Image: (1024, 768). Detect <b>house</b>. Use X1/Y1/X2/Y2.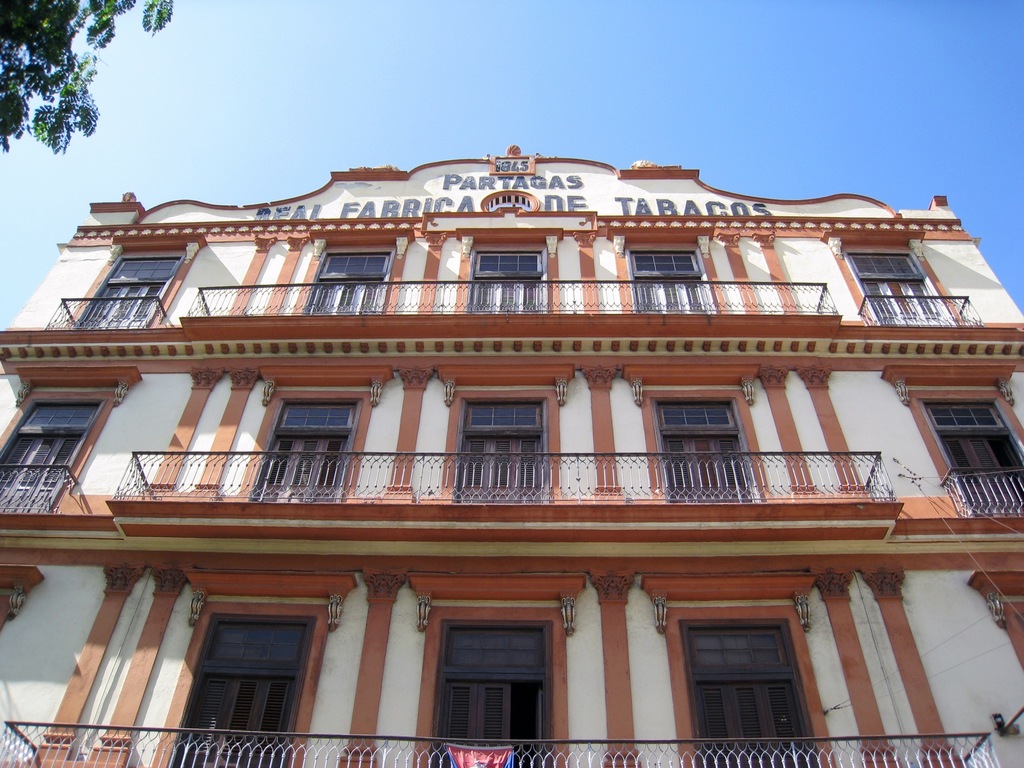
0/142/1023/767.
